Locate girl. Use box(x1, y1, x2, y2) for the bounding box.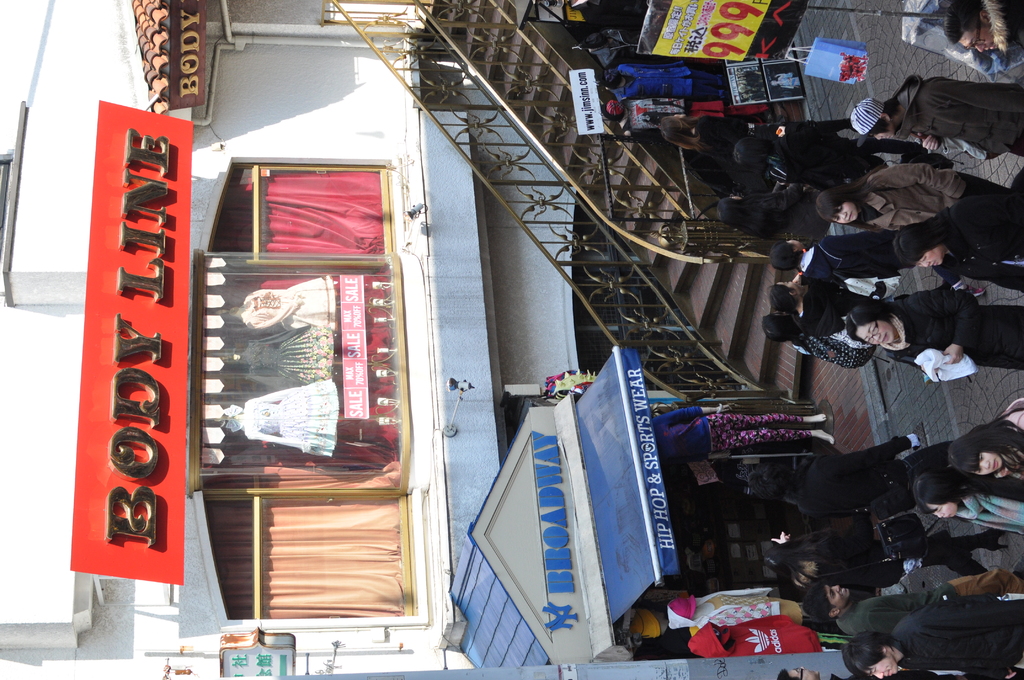
box(851, 289, 1023, 371).
